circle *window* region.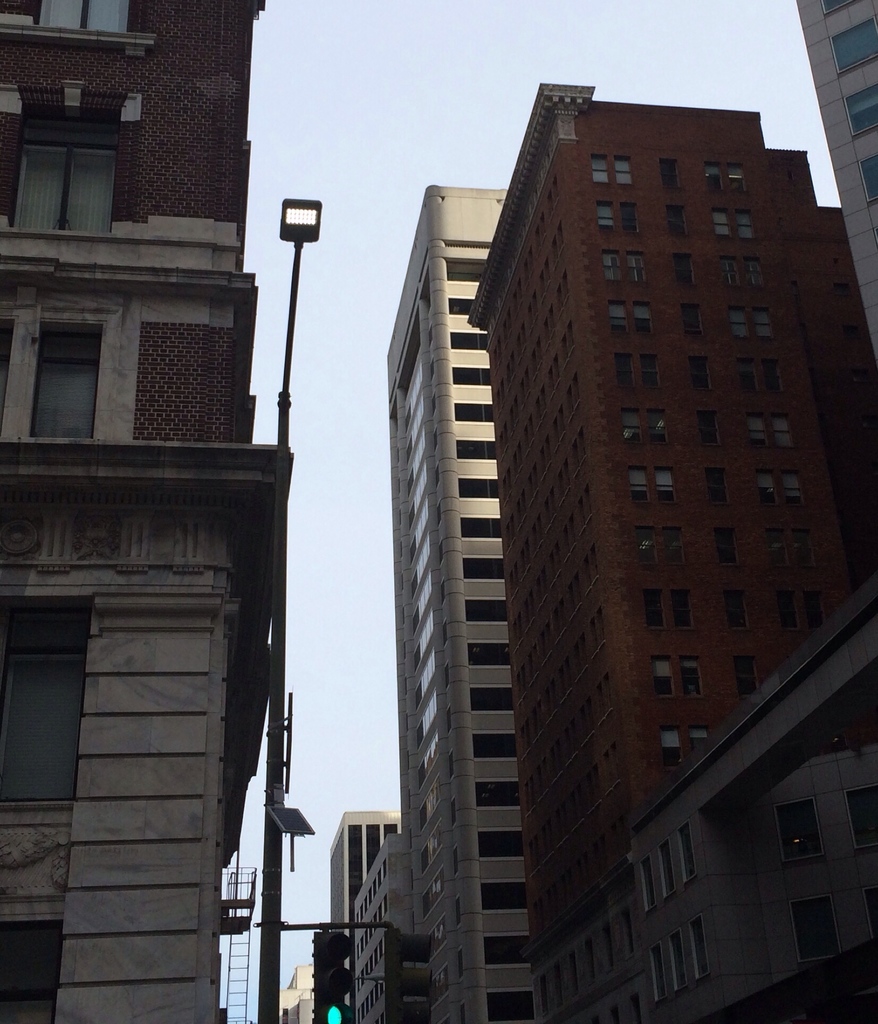
Region: region(673, 934, 680, 984).
